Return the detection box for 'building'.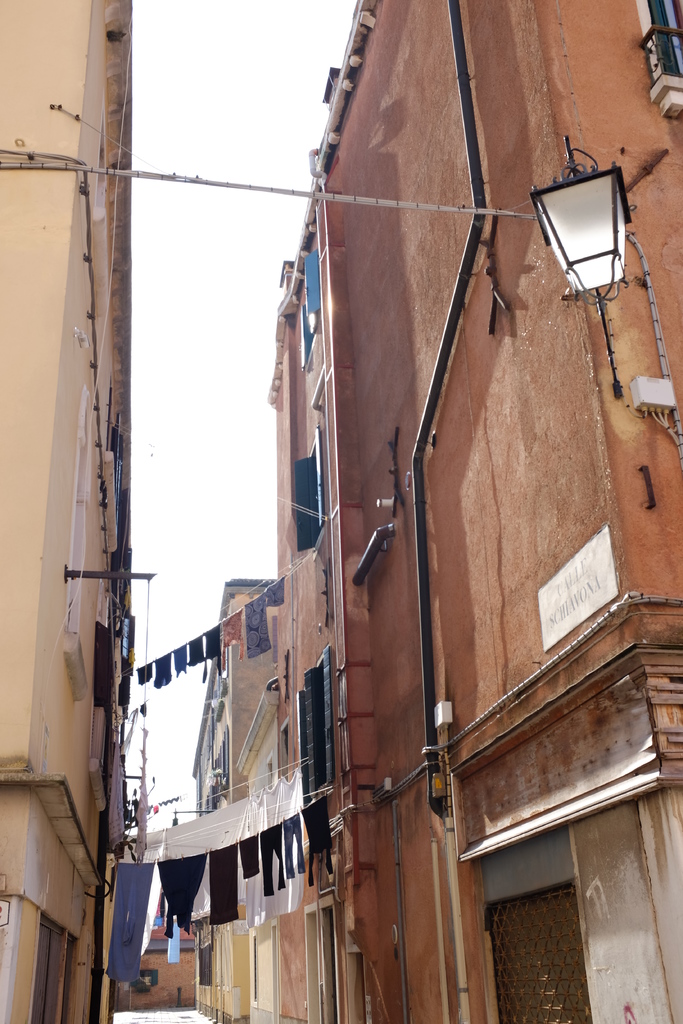
(186,581,286,1022).
